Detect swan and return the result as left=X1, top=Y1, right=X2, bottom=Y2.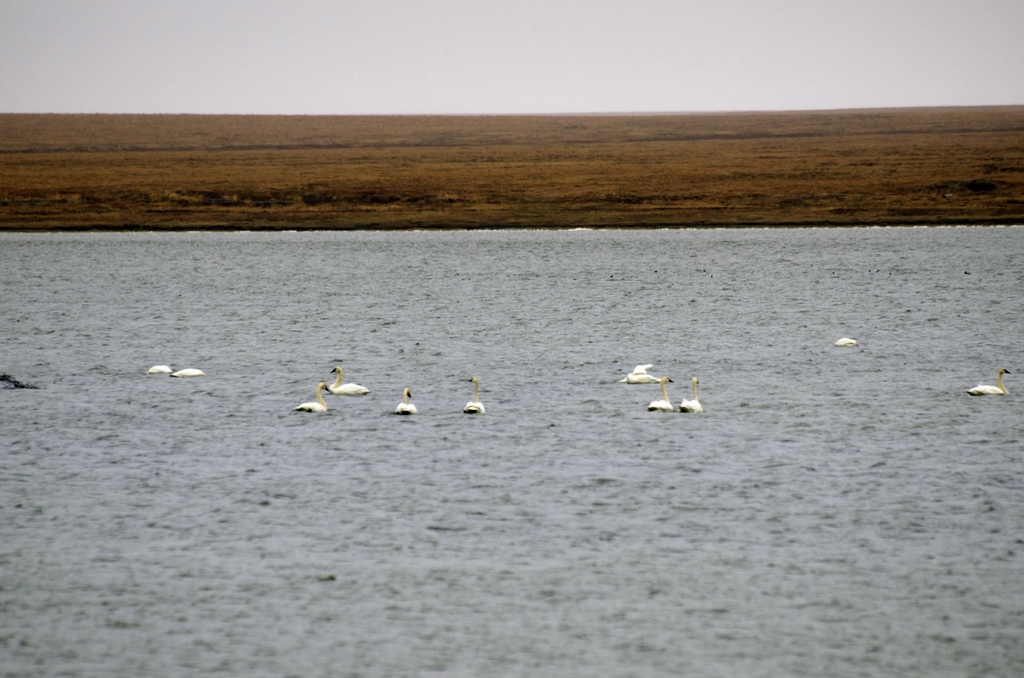
left=328, top=366, right=374, bottom=401.
